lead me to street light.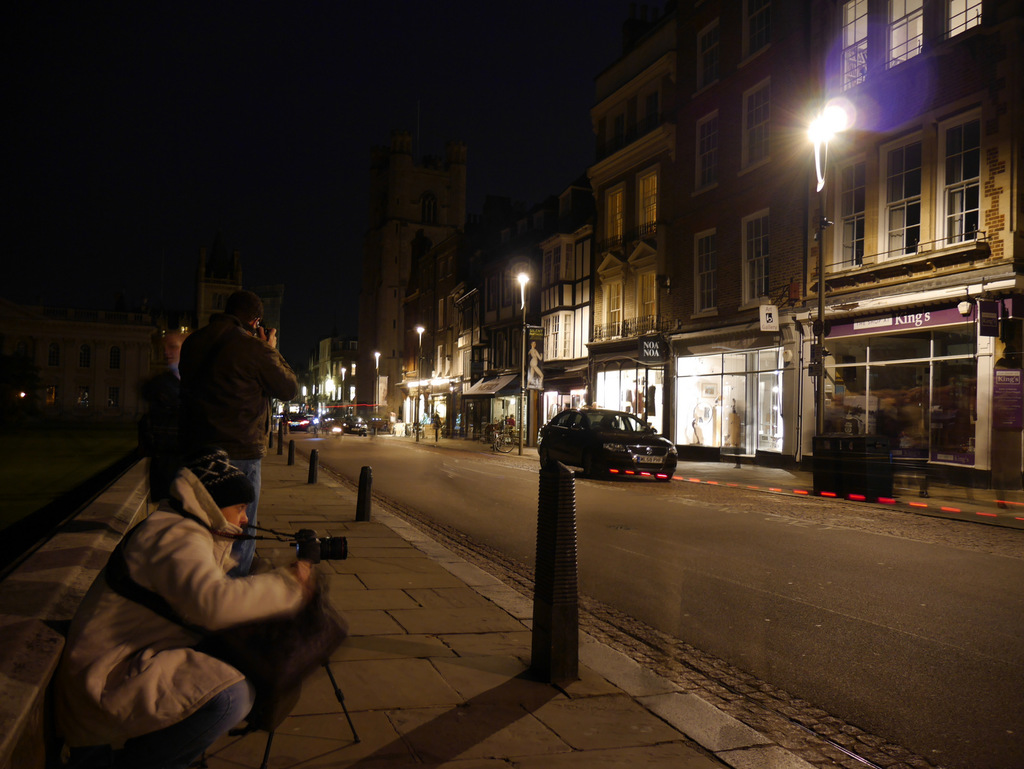
Lead to <bbox>514, 269, 527, 445</bbox>.
